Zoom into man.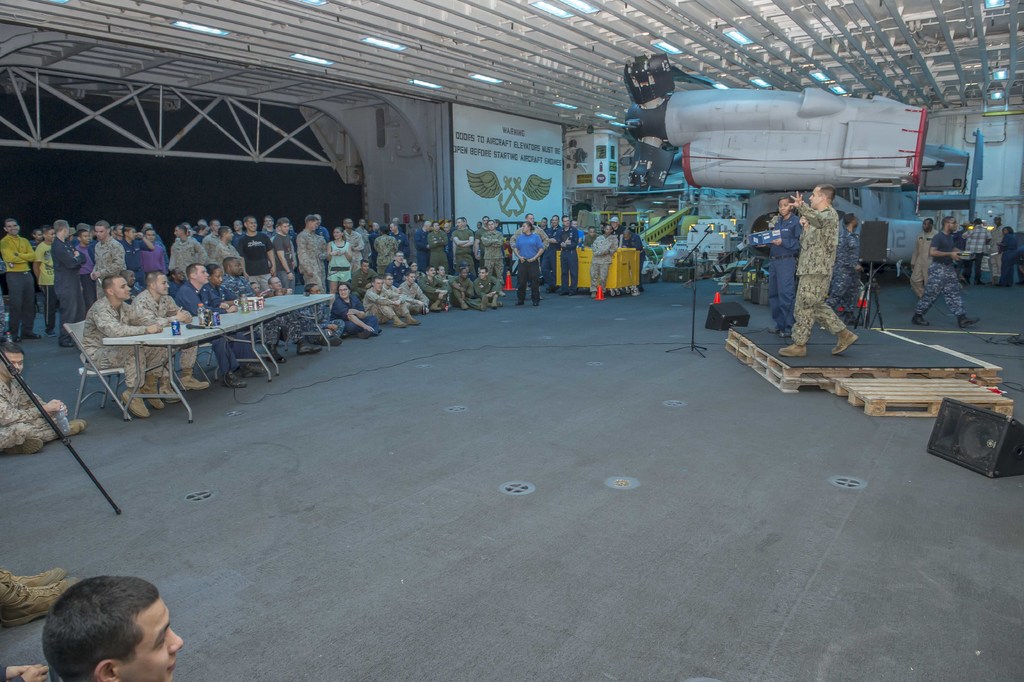
Zoom target: [x1=452, y1=263, x2=491, y2=315].
